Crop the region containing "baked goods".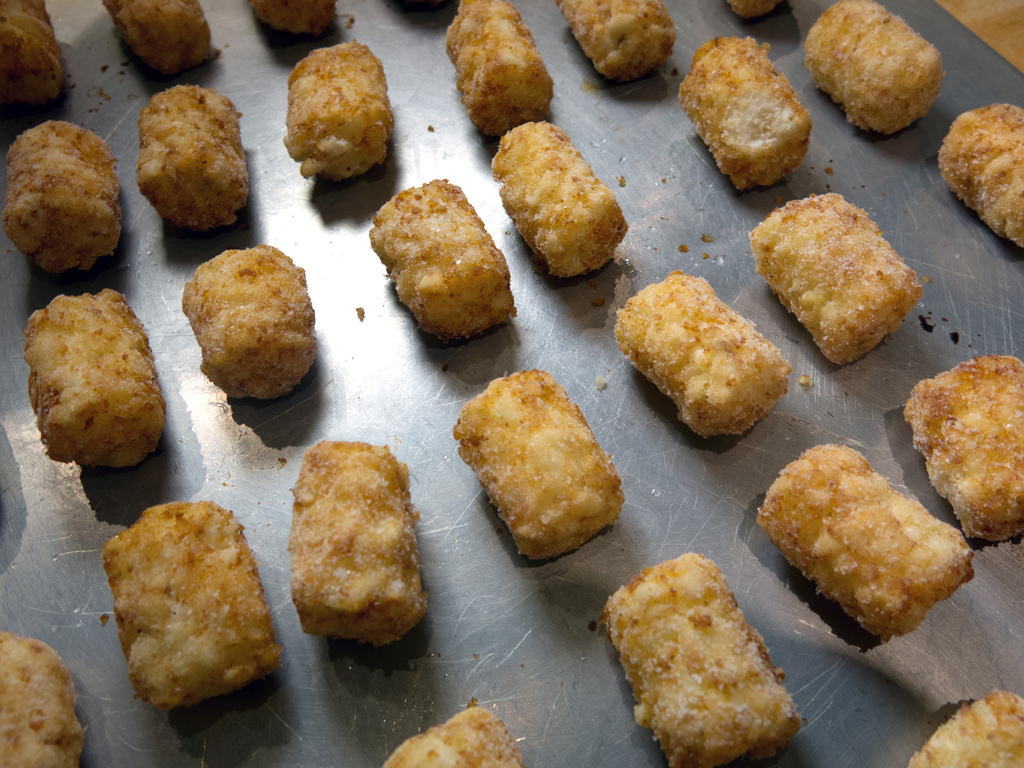
Crop region: 448 367 625 562.
